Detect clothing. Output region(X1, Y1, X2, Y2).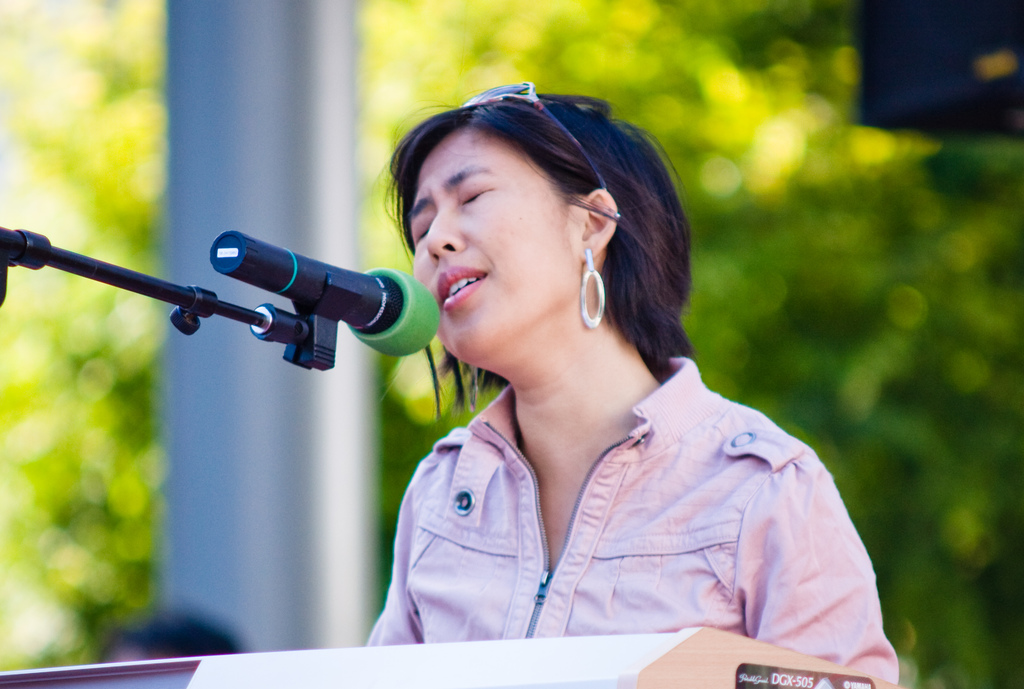
region(339, 306, 870, 658).
